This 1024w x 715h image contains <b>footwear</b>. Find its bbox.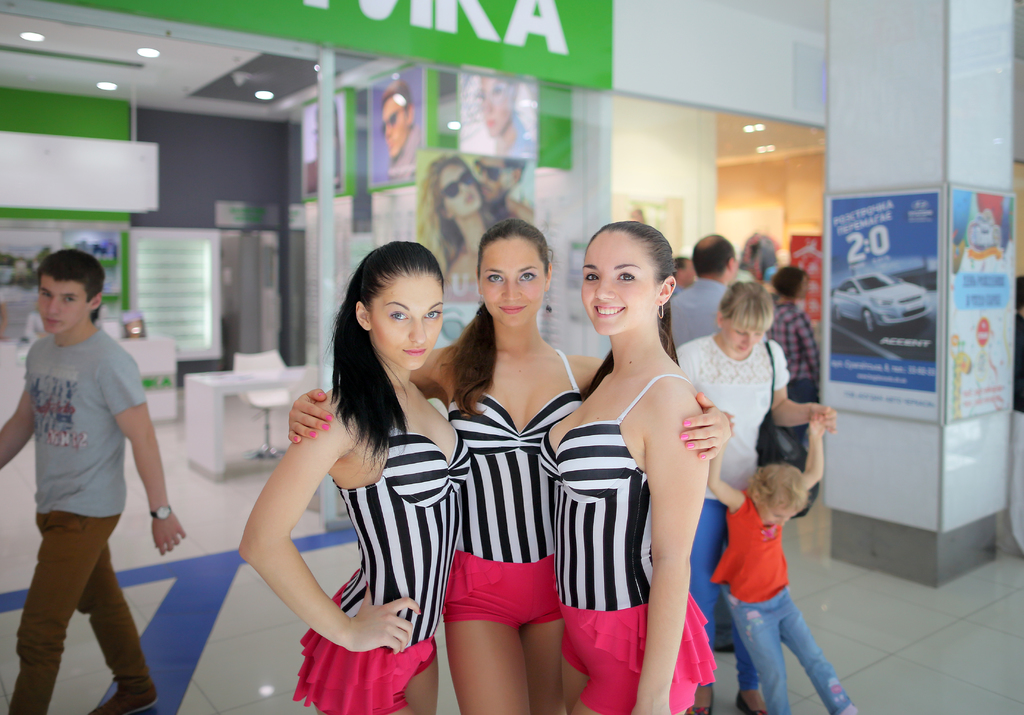
735 692 765 714.
